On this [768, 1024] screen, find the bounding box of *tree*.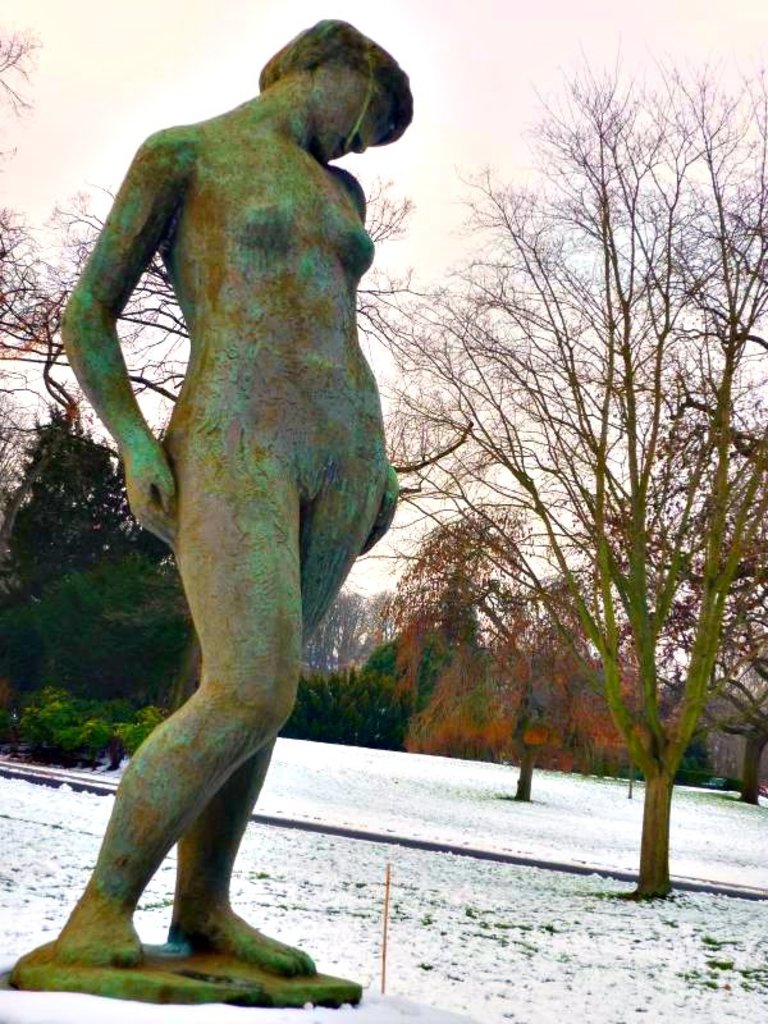
Bounding box: 411, 42, 767, 893.
